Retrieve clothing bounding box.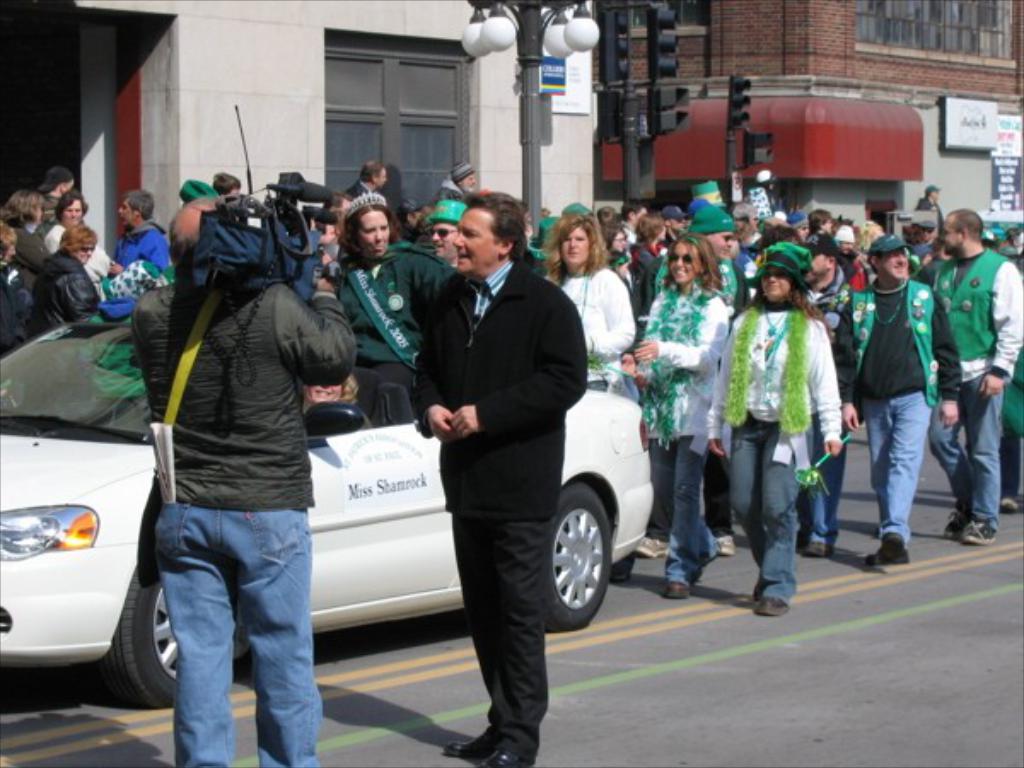
Bounding box: locate(614, 239, 669, 321).
